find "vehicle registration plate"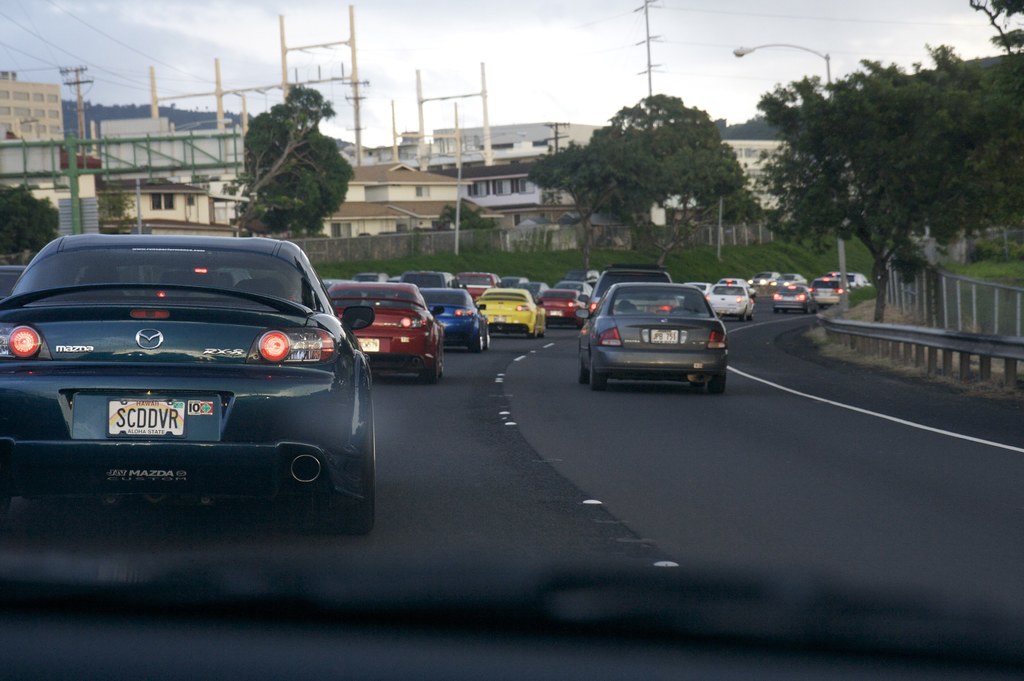
detection(105, 393, 189, 438)
